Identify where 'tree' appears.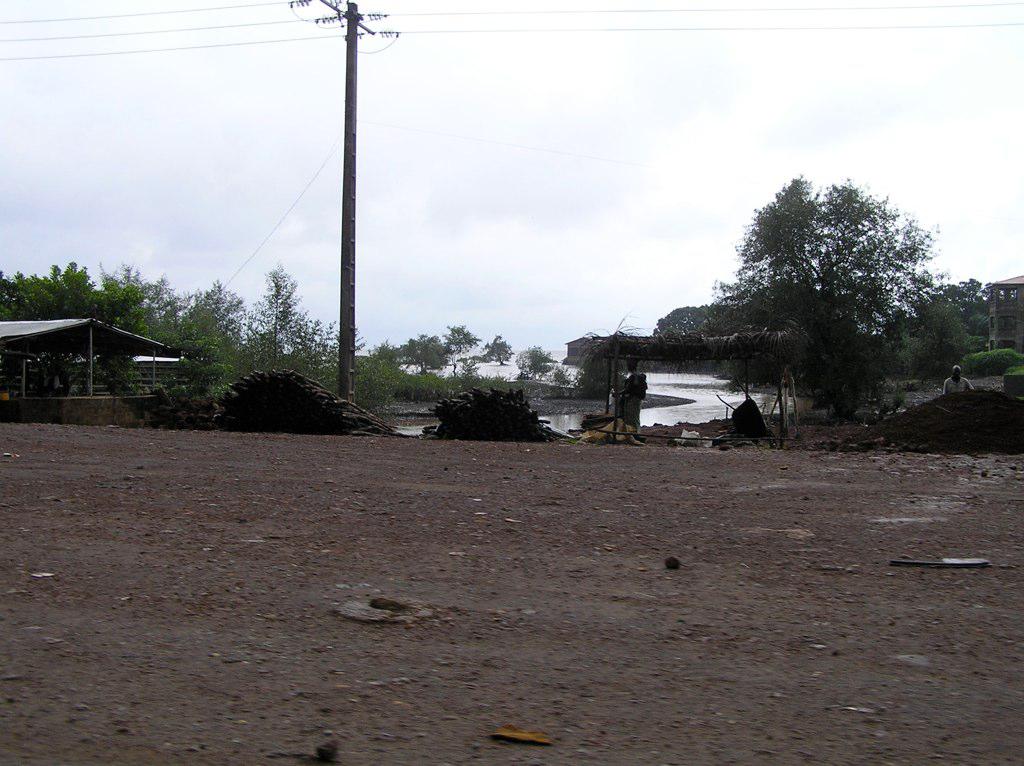
Appears at (101, 261, 189, 342).
